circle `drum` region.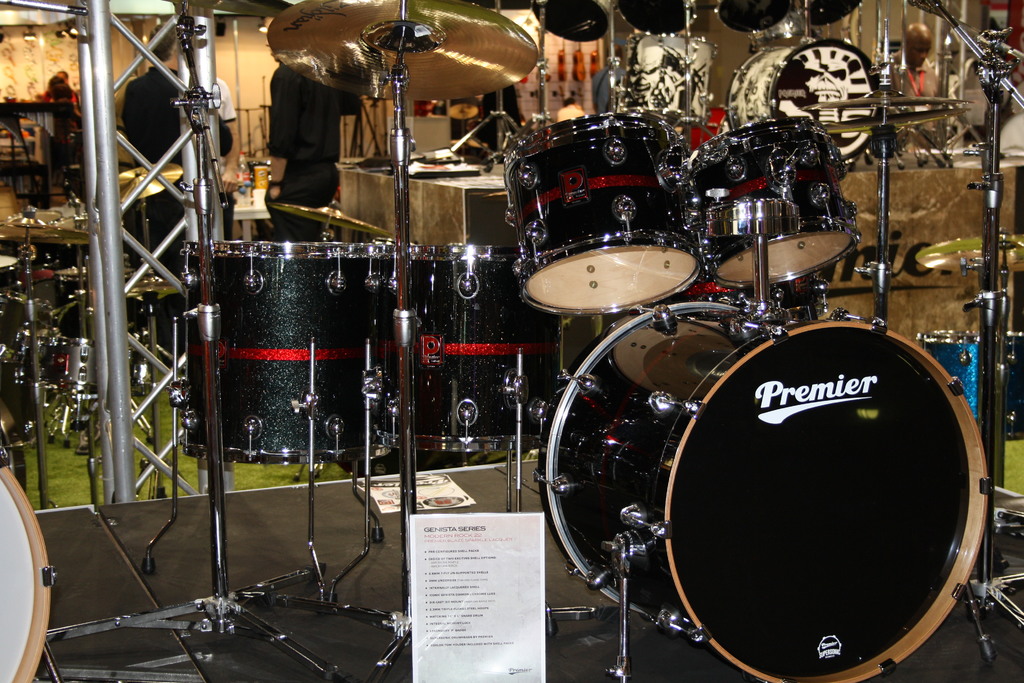
Region: {"left": 621, "top": 0, "right": 706, "bottom": 35}.
